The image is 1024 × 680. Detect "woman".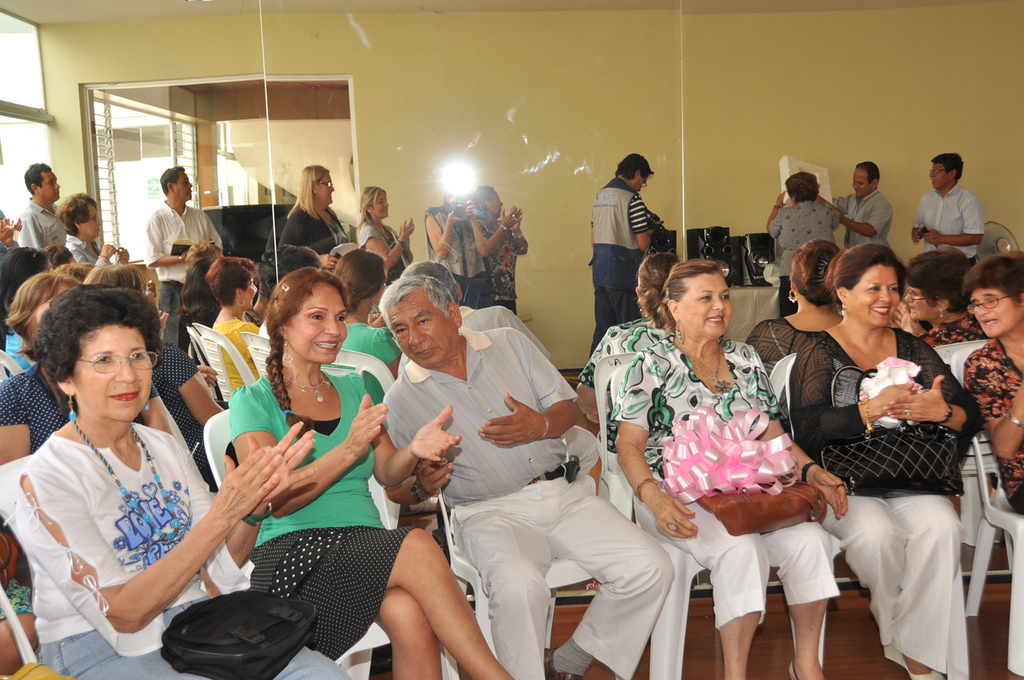
Detection: 958,244,1023,521.
